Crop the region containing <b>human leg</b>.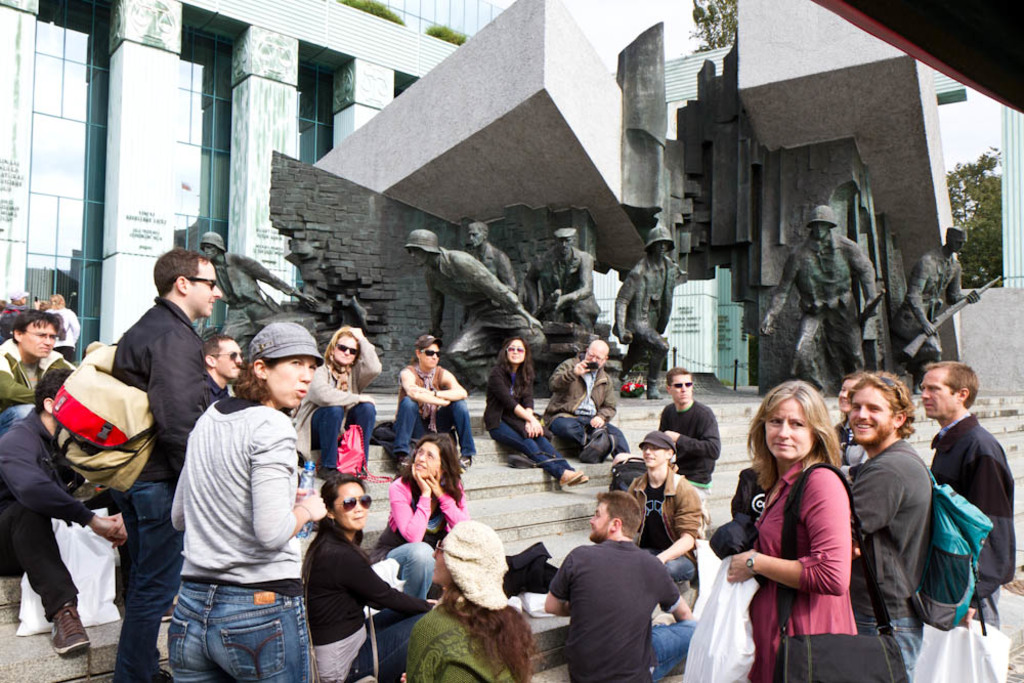
Crop region: left=315, top=412, right=346, bottom=472.
